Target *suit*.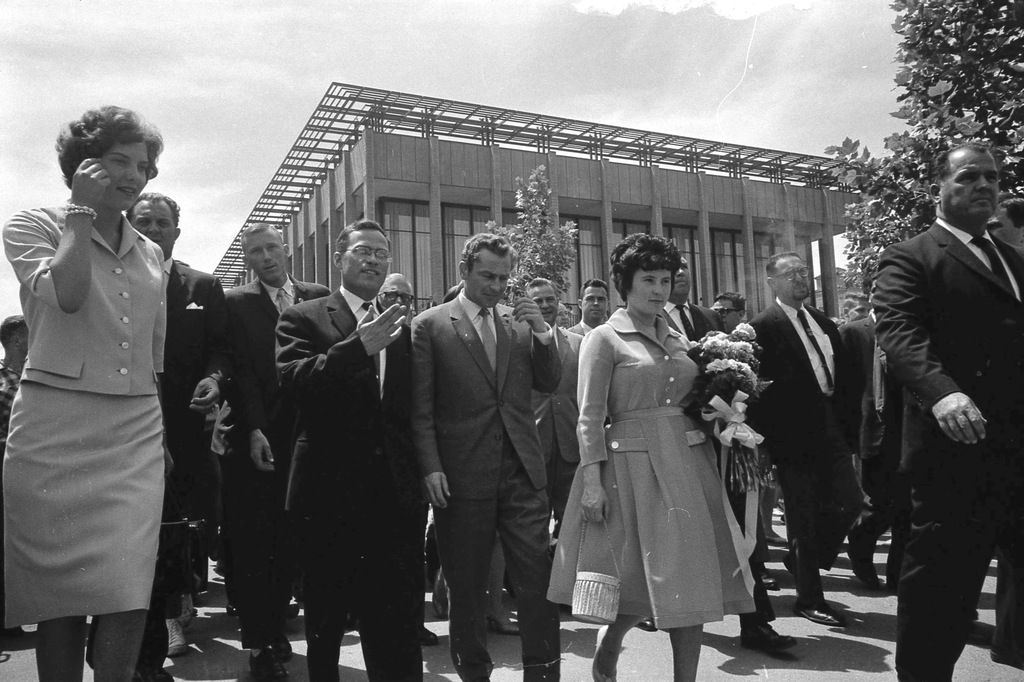
Target region: bbox=[872, 211, 1023, 681].
